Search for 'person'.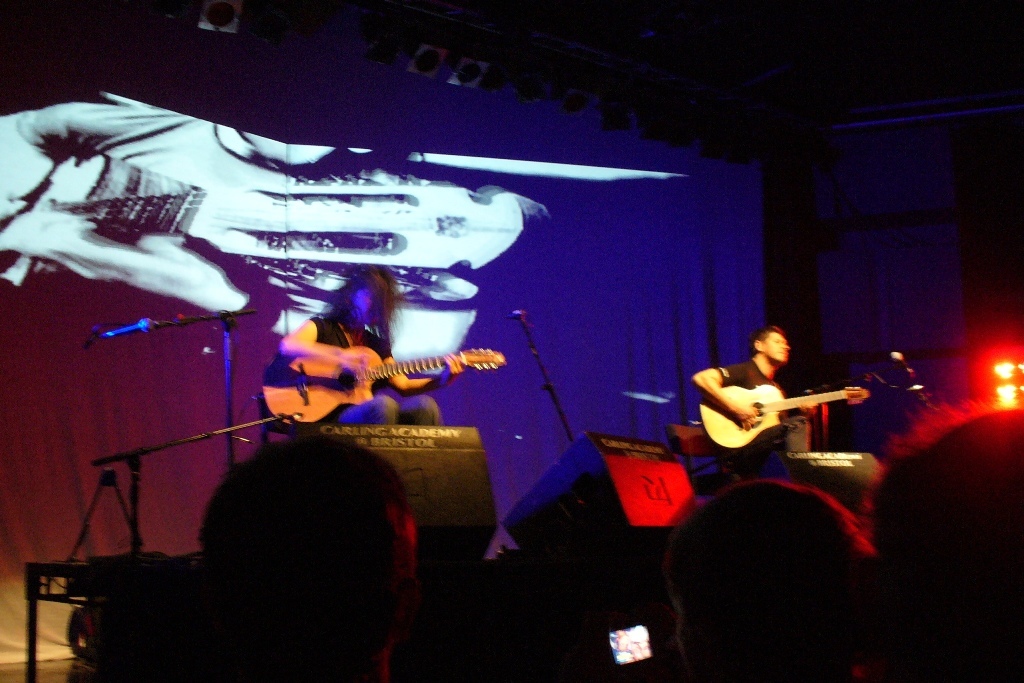
Found at [256, 300, 479, 459].
